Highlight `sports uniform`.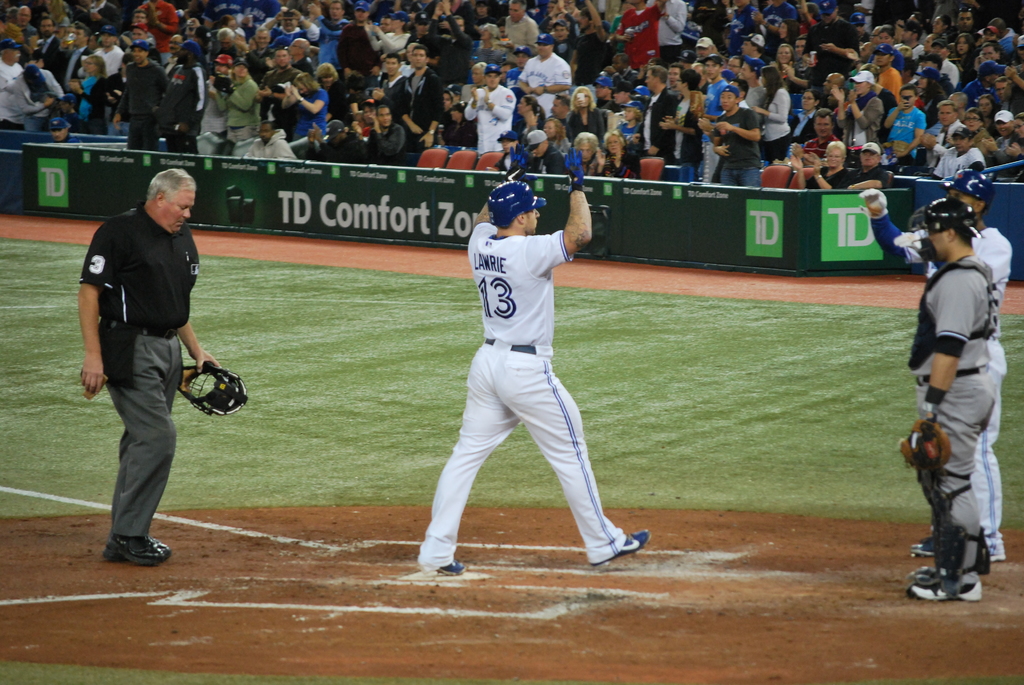
Highlighted region: {"left": 406, "top": 162, "right": 644, "bottom": 568}.
